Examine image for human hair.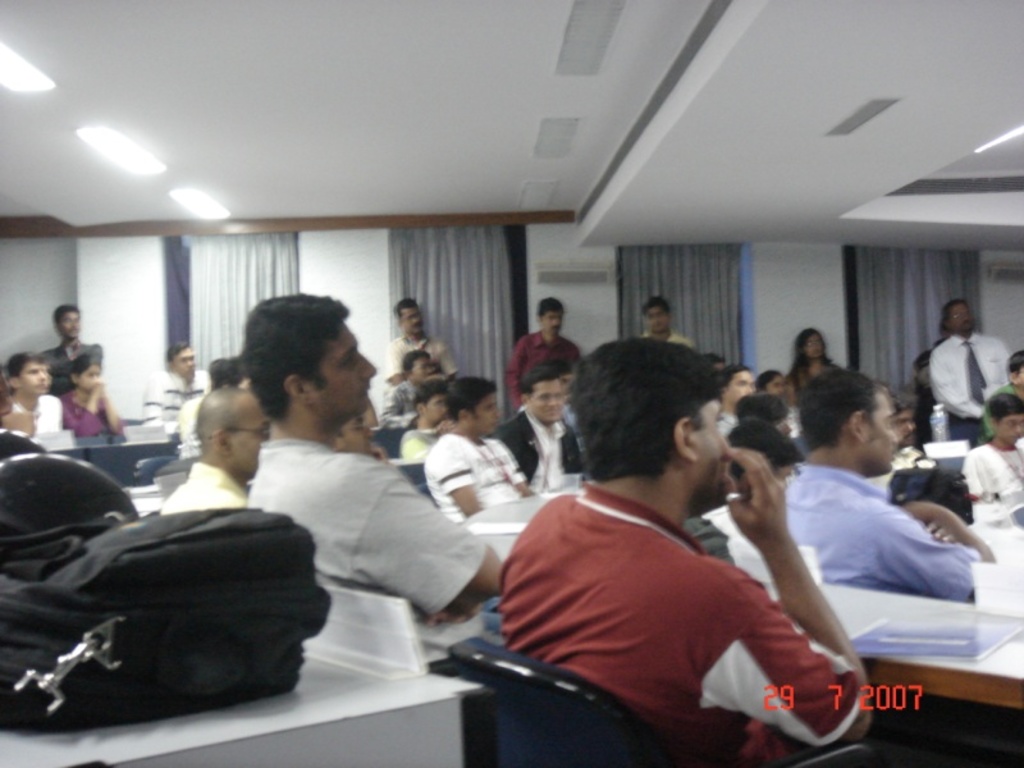
Examination result: <region>1006, 347, 1023, 367</region>.
